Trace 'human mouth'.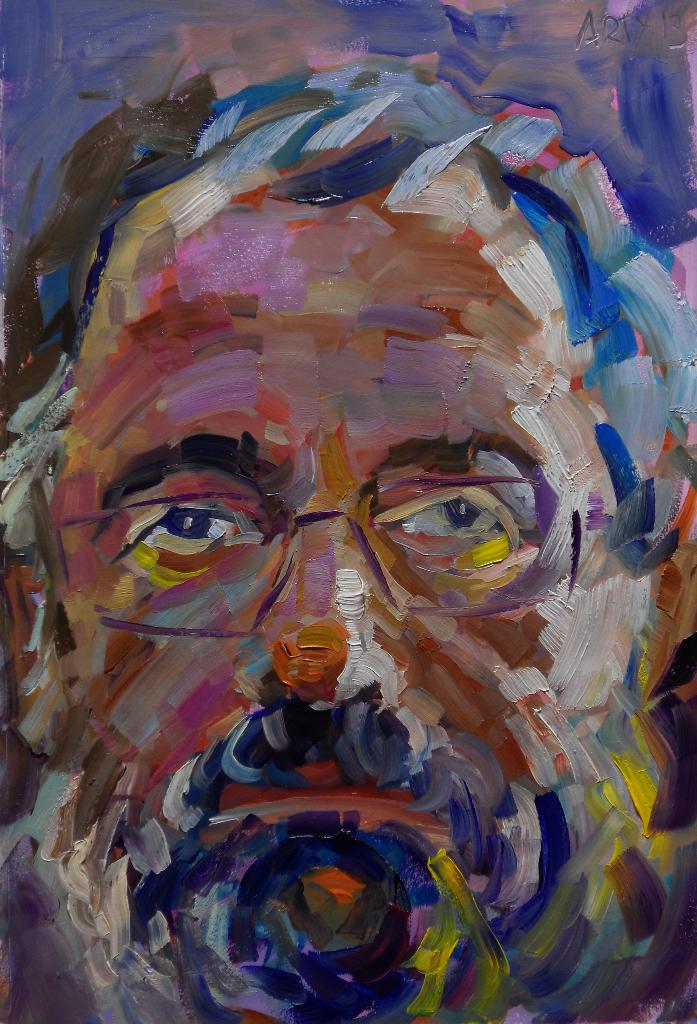
Traced to 197, 751, 463, 840.
